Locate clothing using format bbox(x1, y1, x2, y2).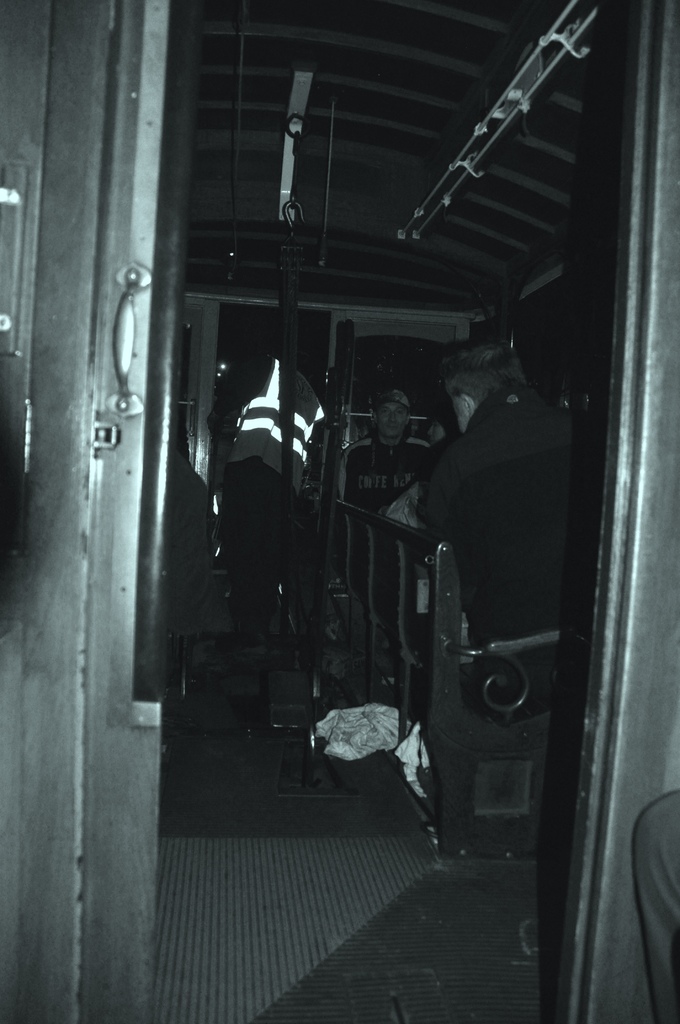
bbox(422, 435, 464, 473).
